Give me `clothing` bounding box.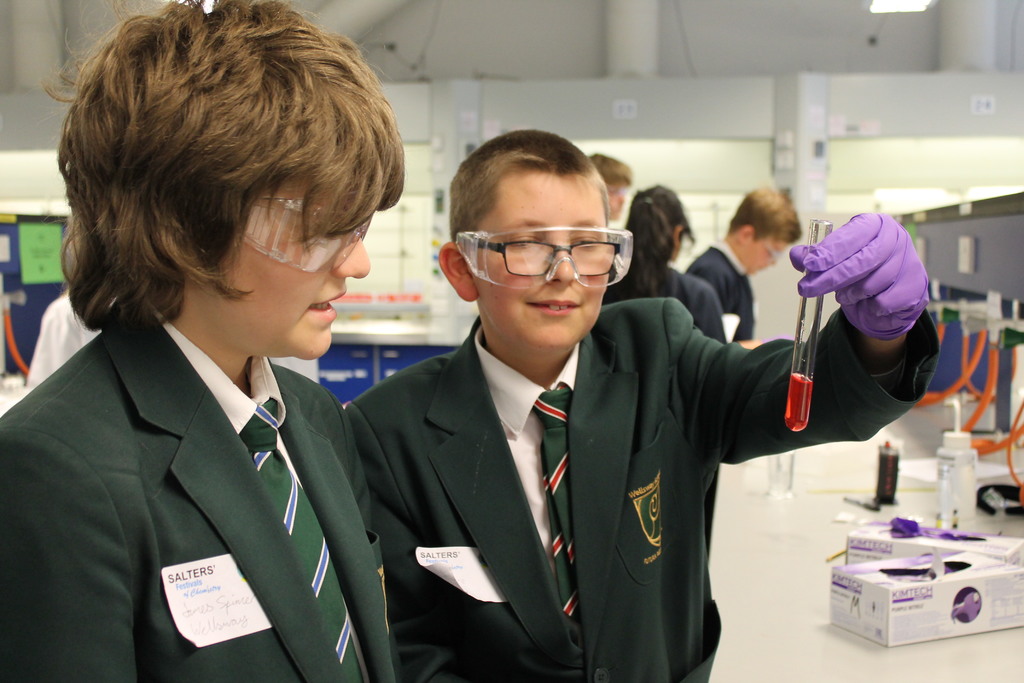
rect(0, 302, 406, 682).
